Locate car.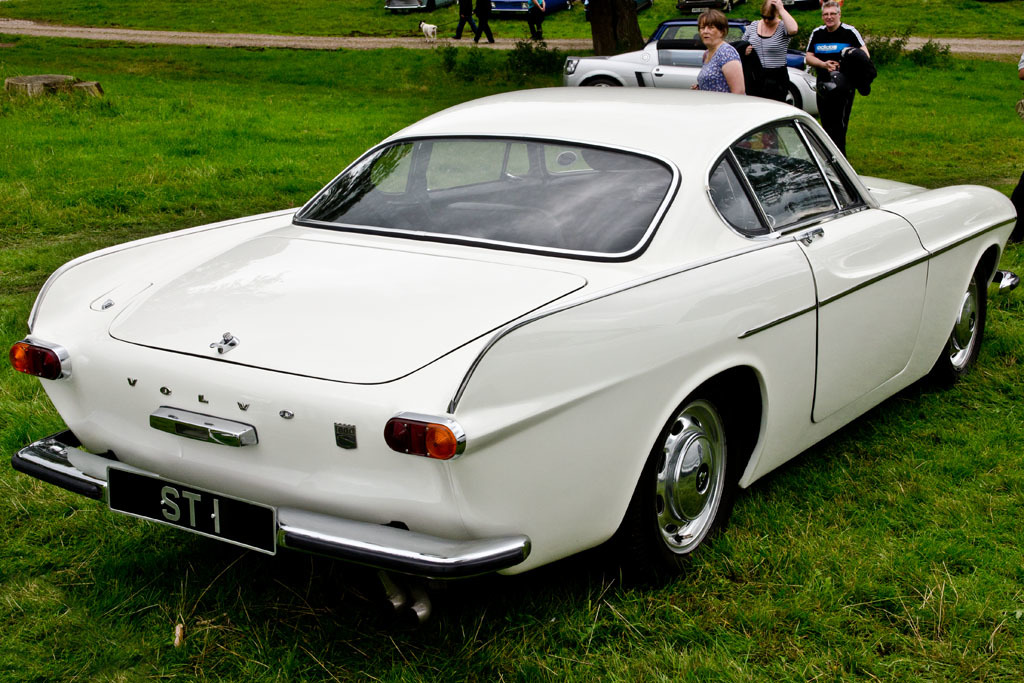
Bounding box: {"x1": 562, "y1": 16, "x2": 823, "y2": 118}.
